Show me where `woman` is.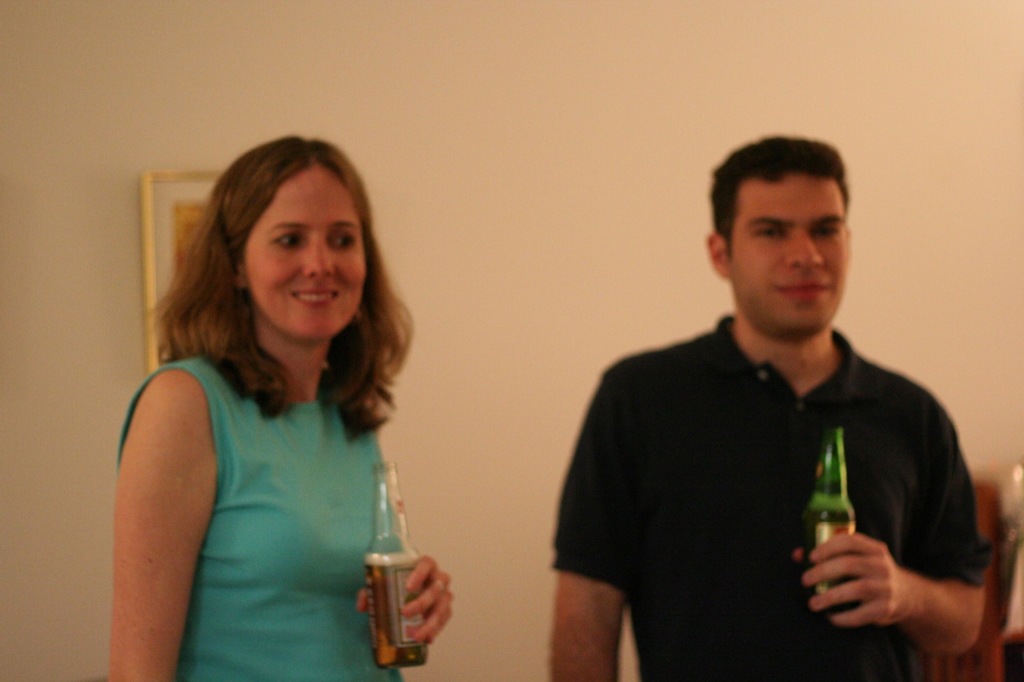
`woman` is at BBox(100, 128, 458, 681).
